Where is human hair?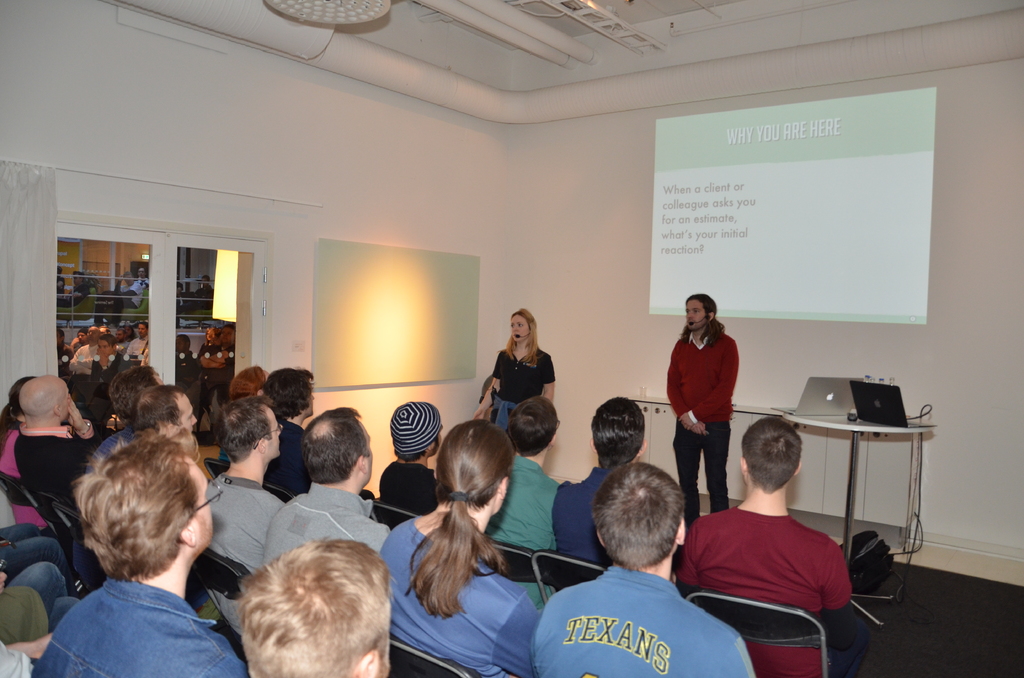
region(83, 423, 217, 579).
